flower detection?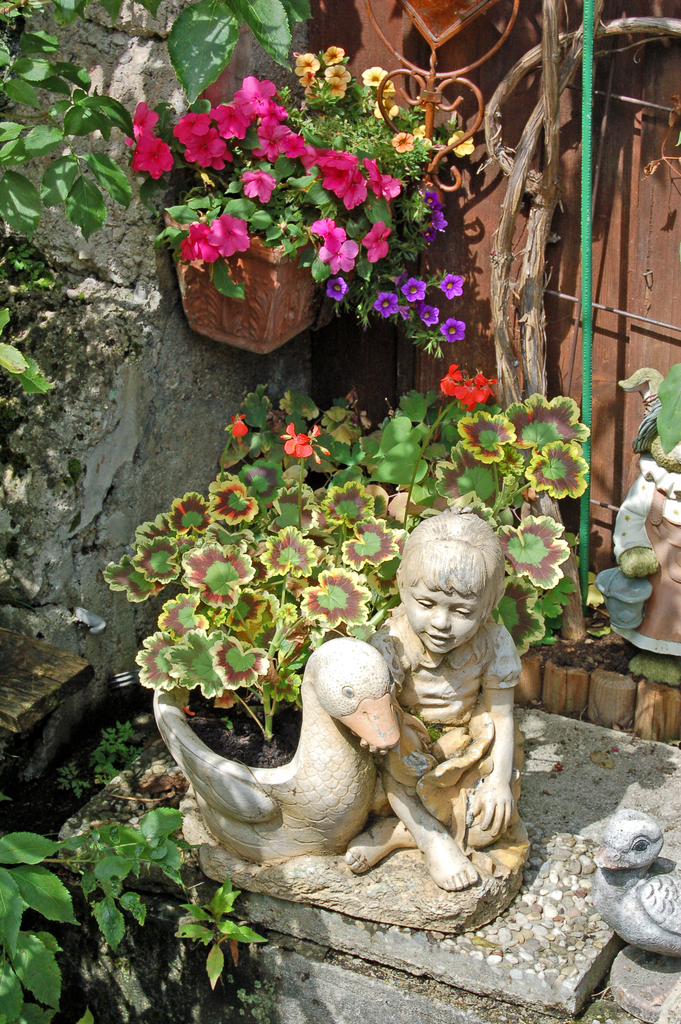
447:129:476:162
